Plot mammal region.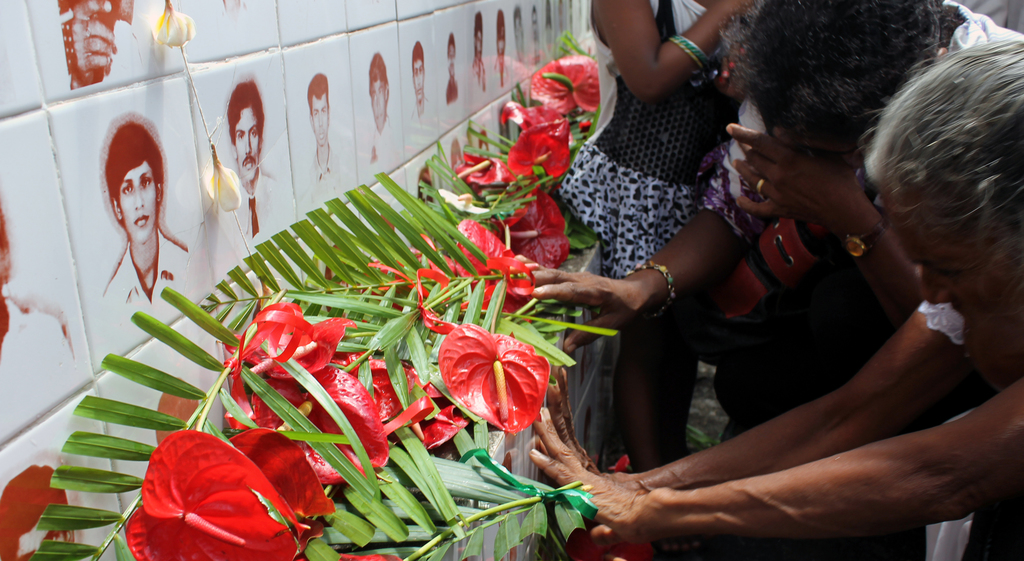
Plotted at rect(507, 10, 536, 63).
